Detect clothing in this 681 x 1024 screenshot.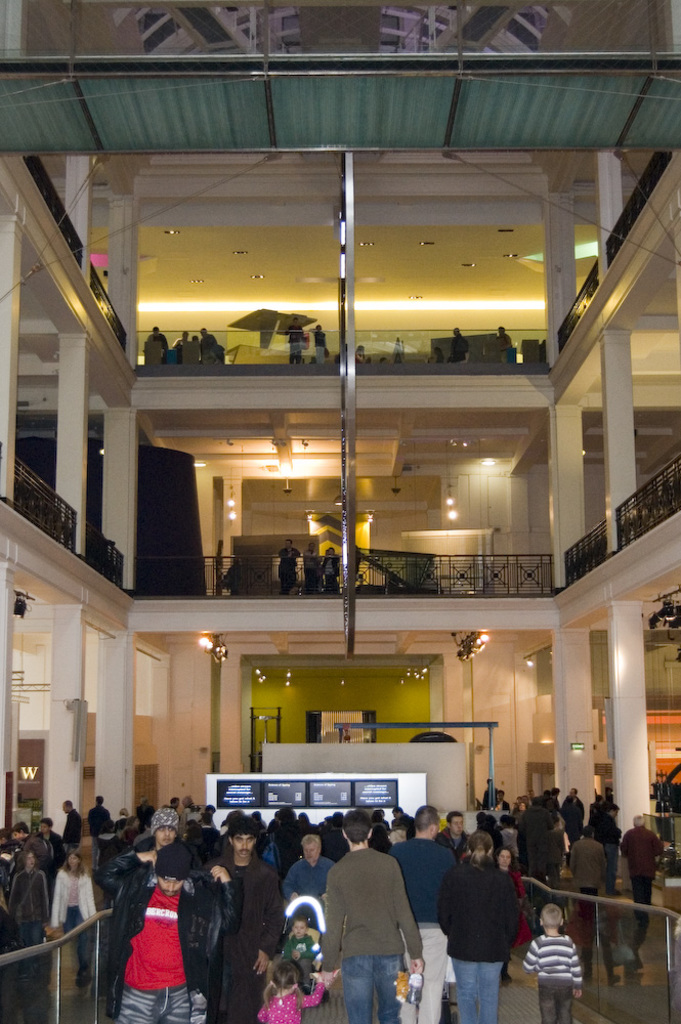
Detection: [315, 329, 326, 362].
